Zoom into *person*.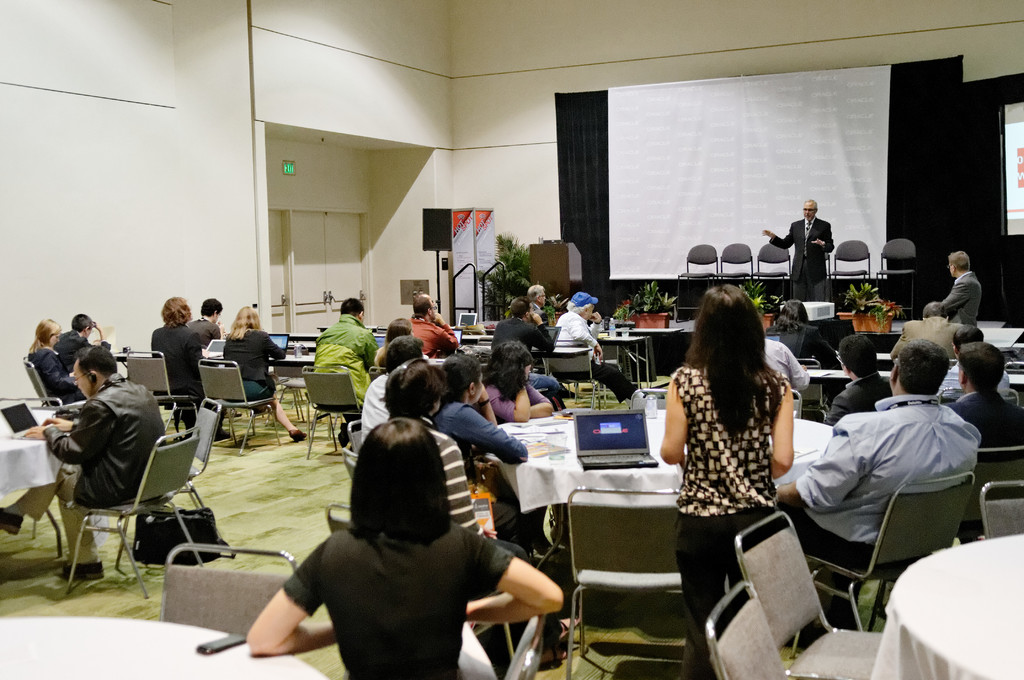
Zoom target: rect(939, 324, 1012, 396).
